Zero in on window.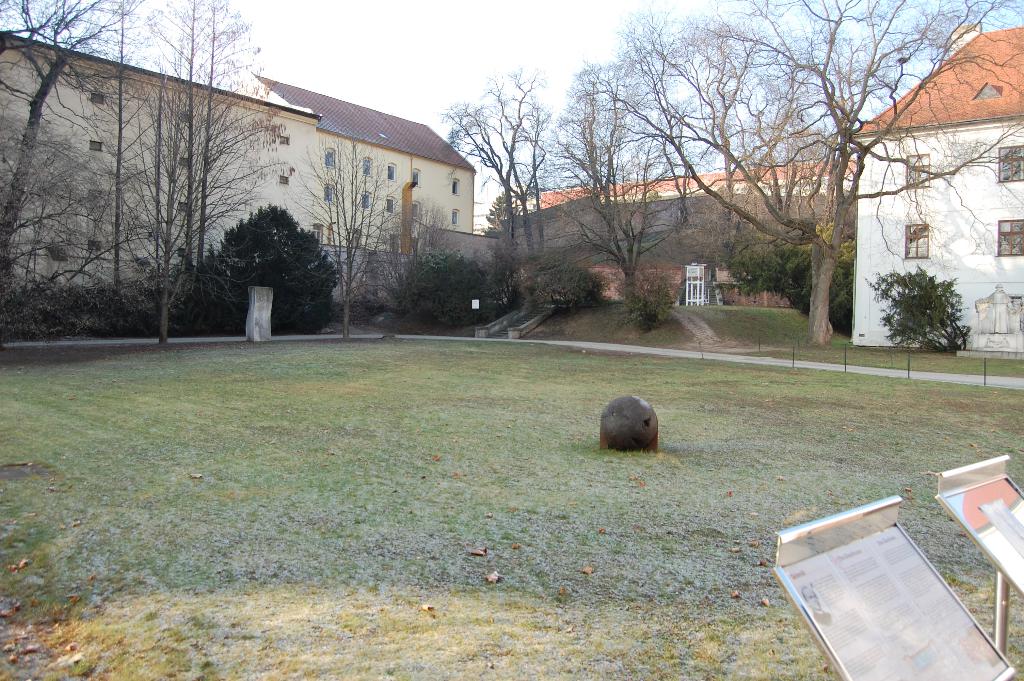
Zeroed in: bbox(904, 152, 931, 188).
